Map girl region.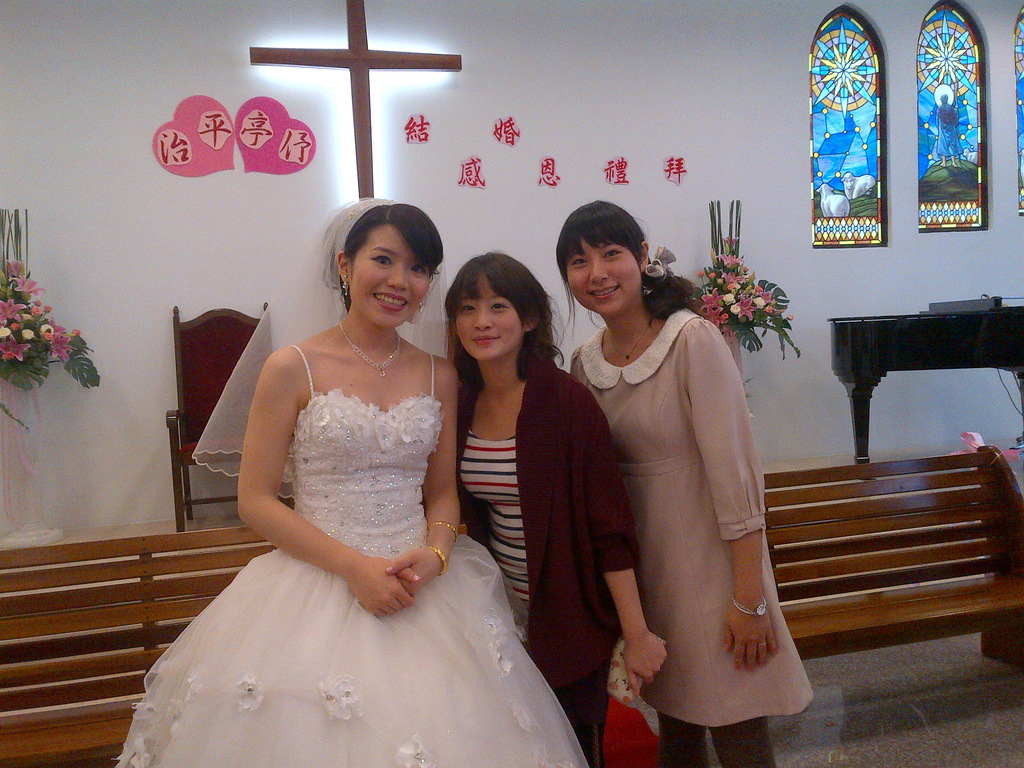
Mapped to [112,193,591,767].
